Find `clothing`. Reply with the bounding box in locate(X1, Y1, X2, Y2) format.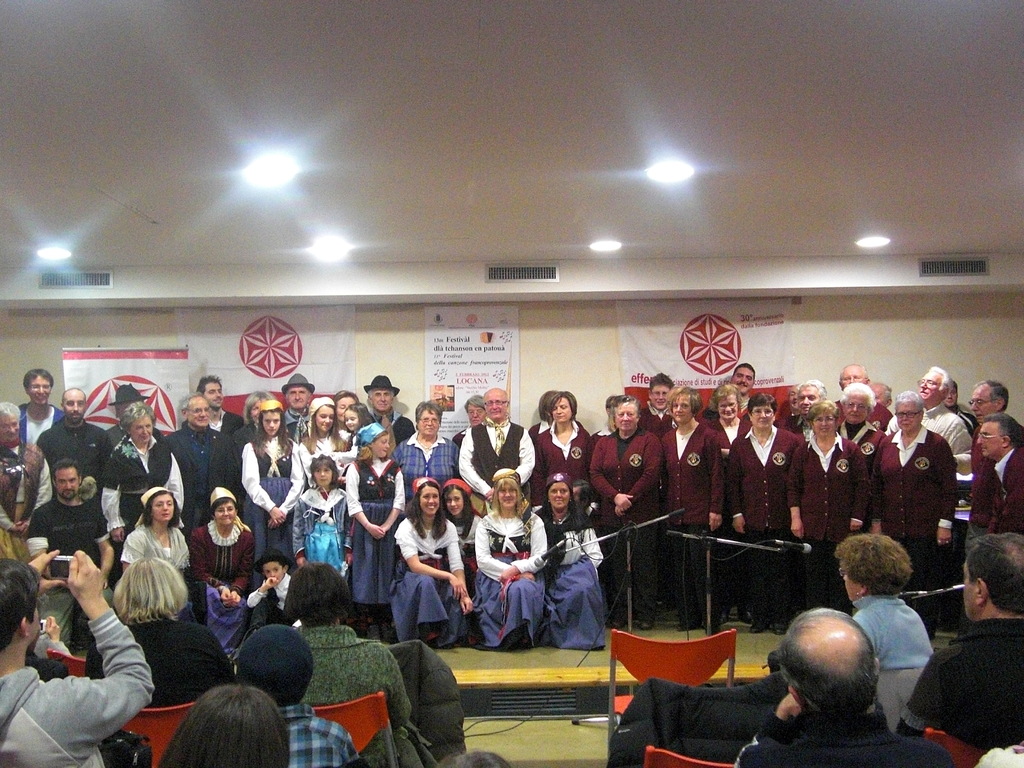
locate(84, 617, 234, 700).
